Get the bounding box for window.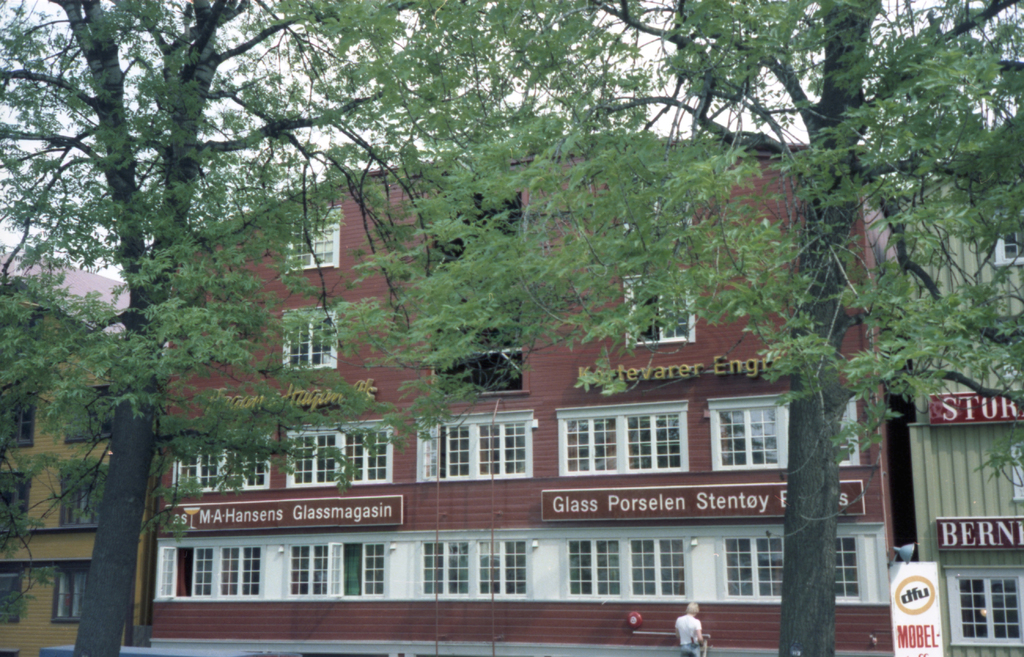
box(282, 307, 337, 371).
